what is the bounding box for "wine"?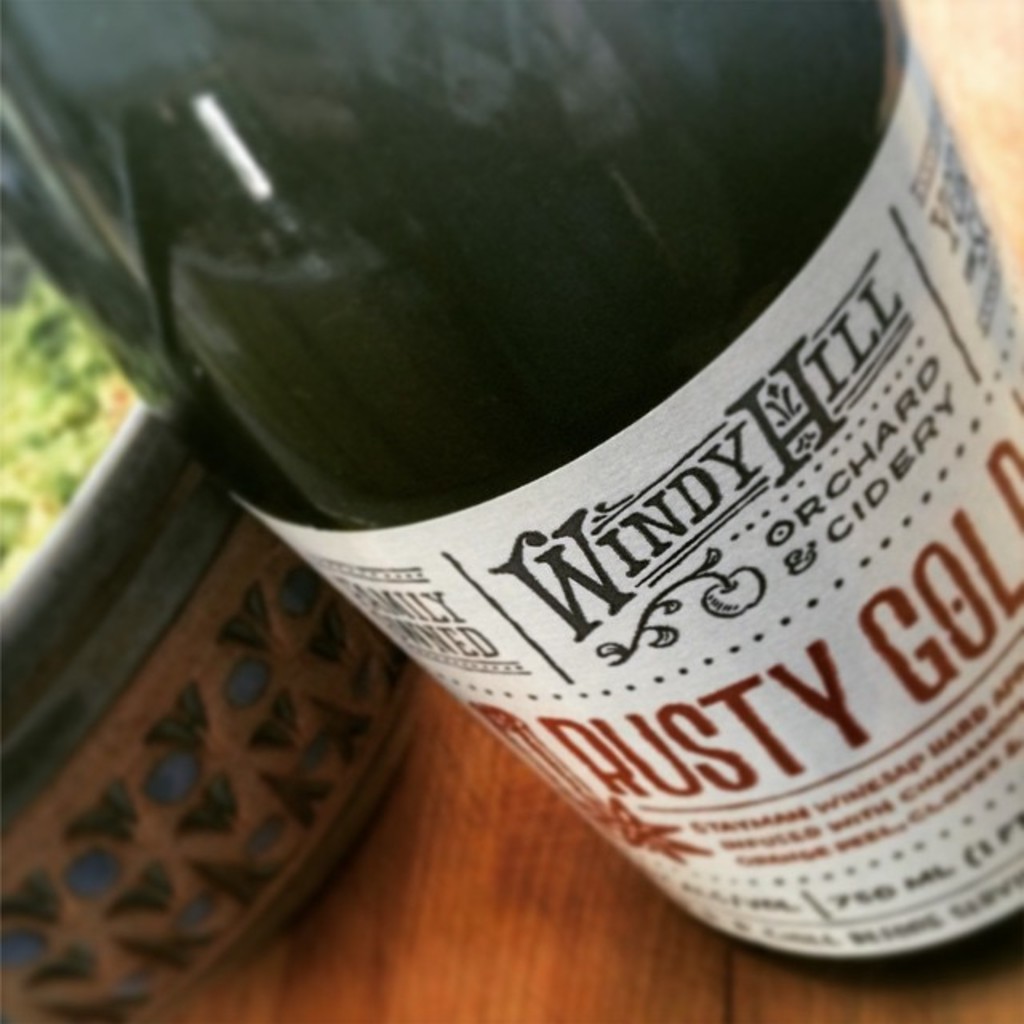
(left=0, top=0, right=1022, bottom=992).
